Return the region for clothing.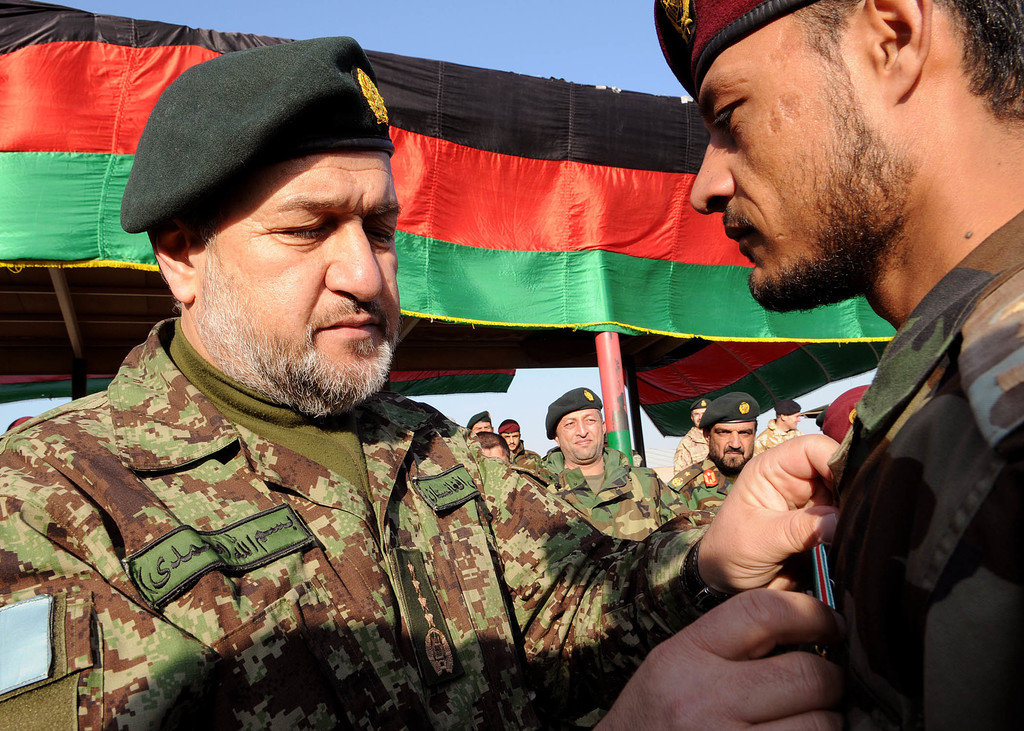
673, 458, 743, 518.
